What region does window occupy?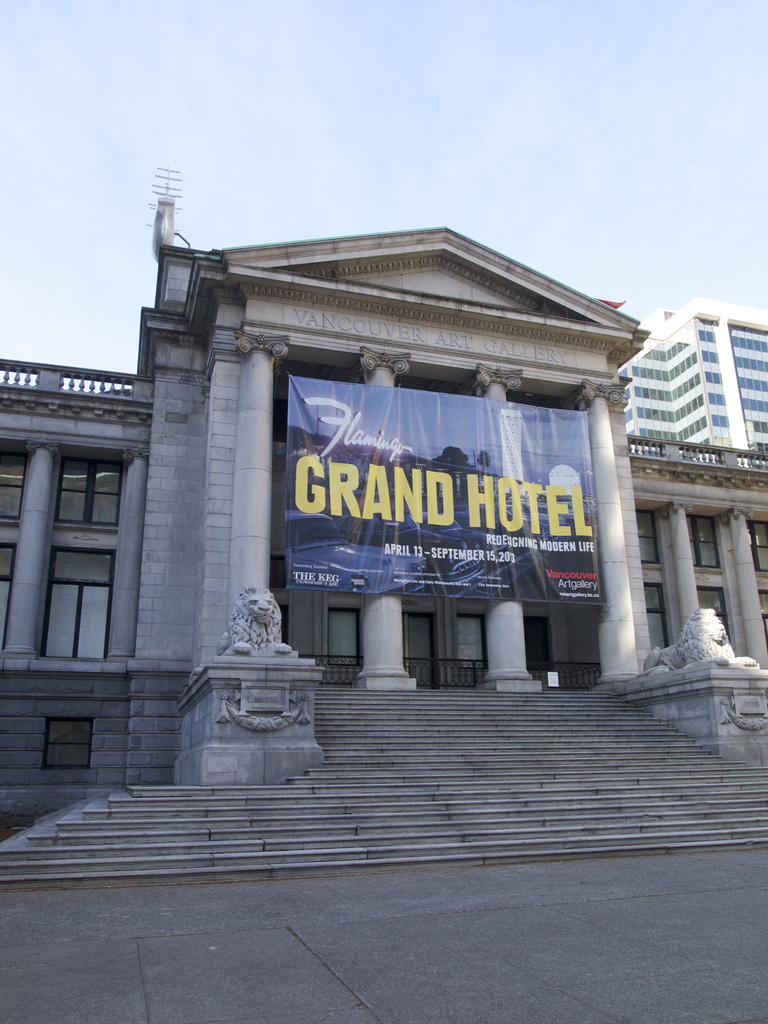
(756, 585, 767, 641).
